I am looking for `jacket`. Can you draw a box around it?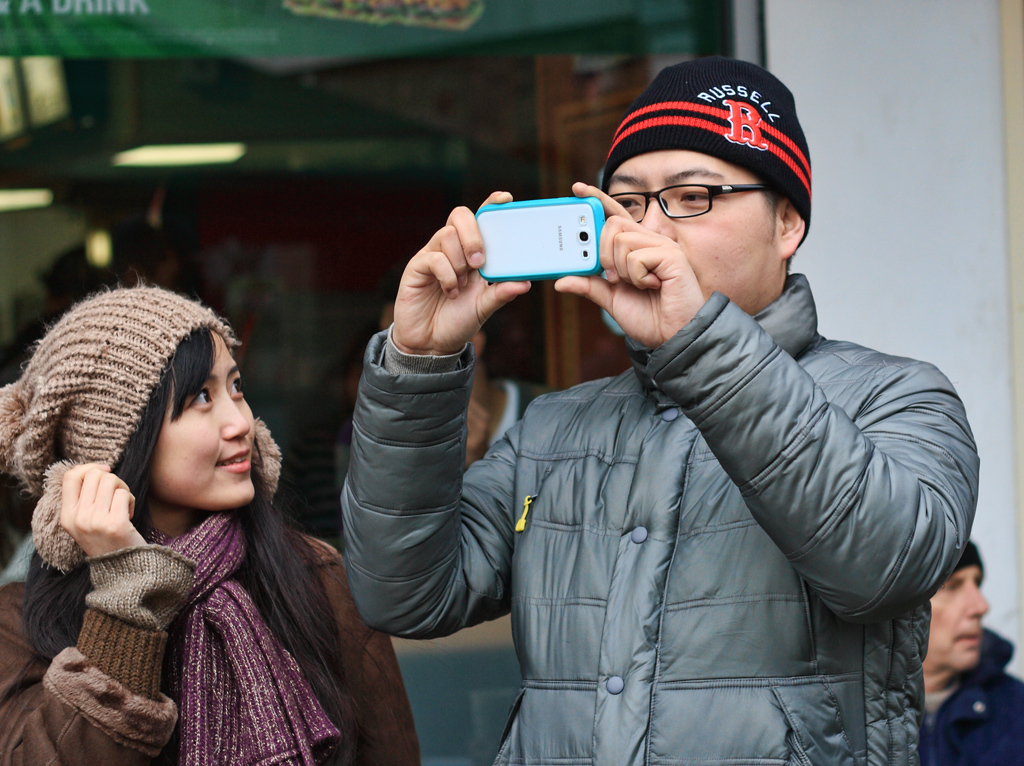
Sure, the bounding box is (932,629,1023,765).
